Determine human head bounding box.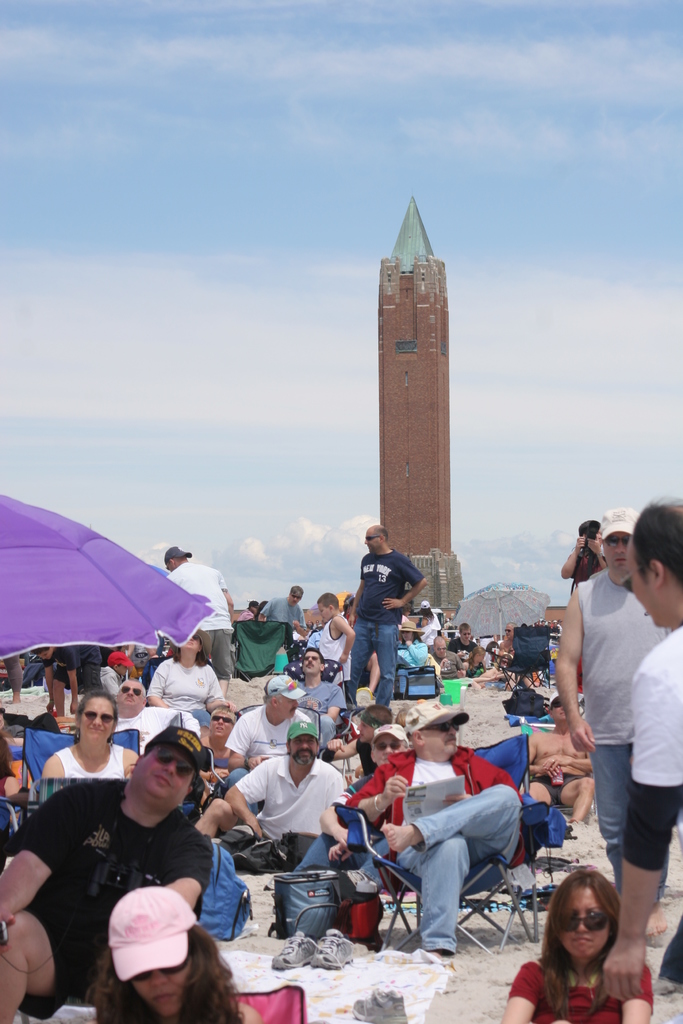
Determined: [x1=108, y1=889, x2=221, y2=1022].
